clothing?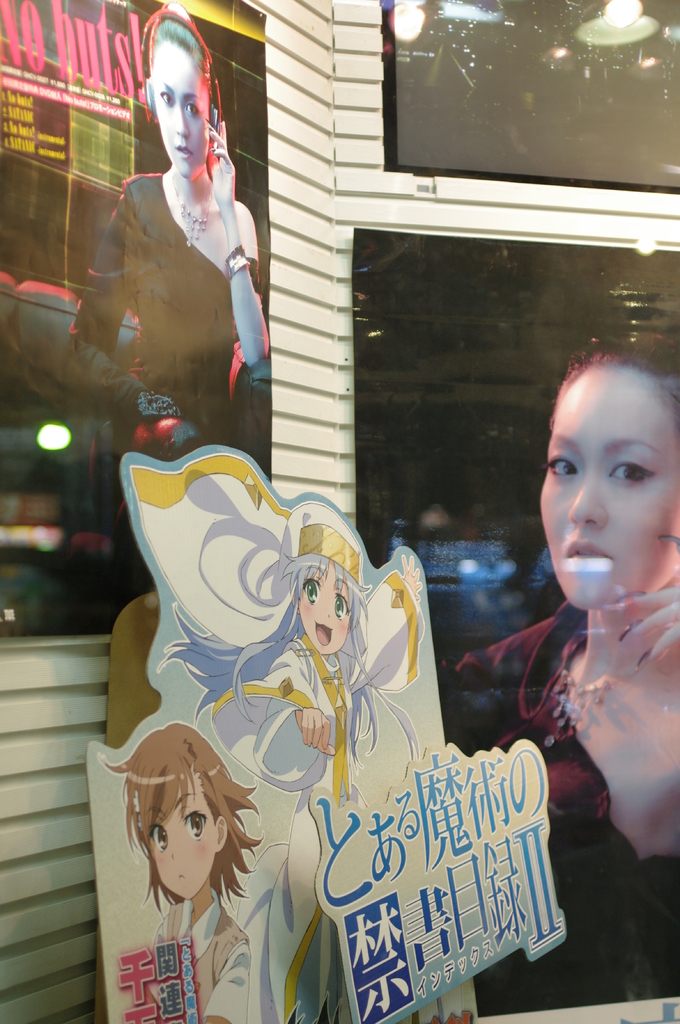
bbox=[469, 595, 679, 1015]
